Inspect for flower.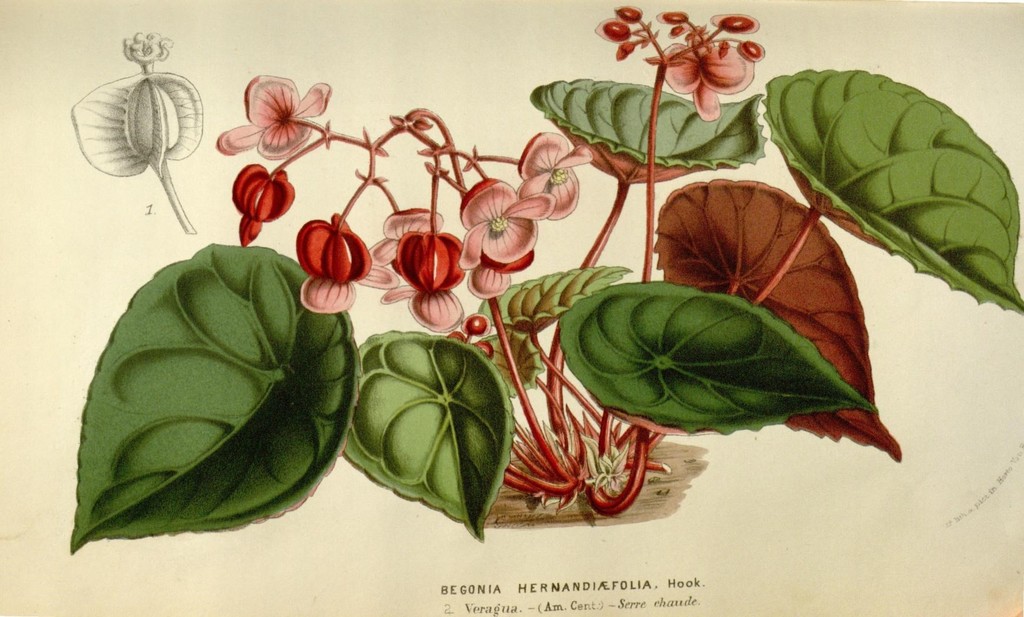
Inspection: Rect(662, 39, 754, 120).
